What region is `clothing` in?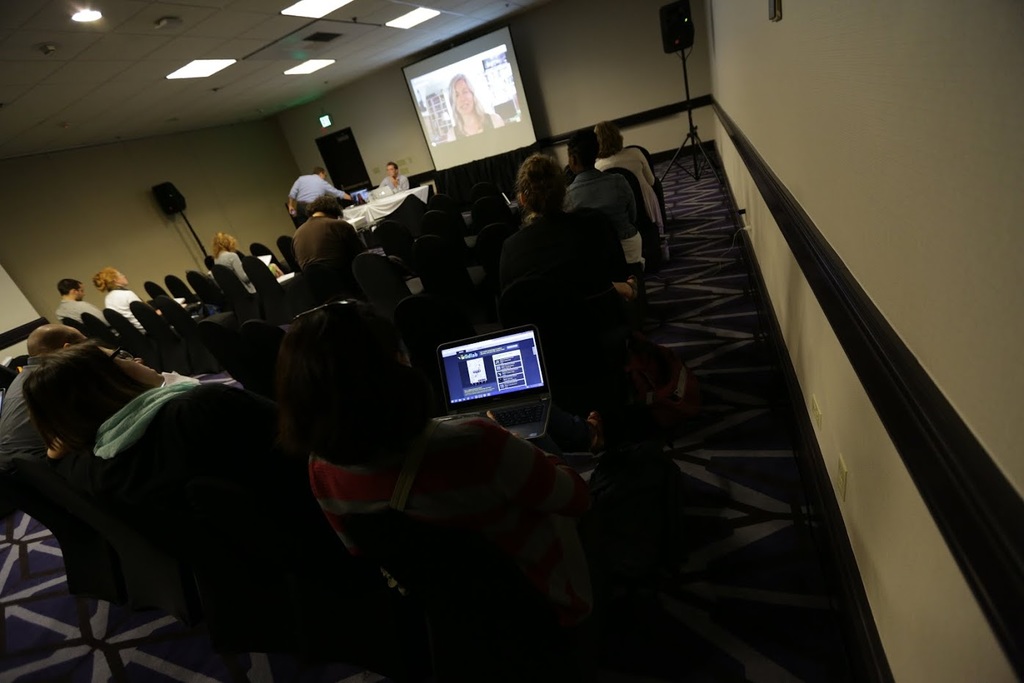
(290,176,340,227).
